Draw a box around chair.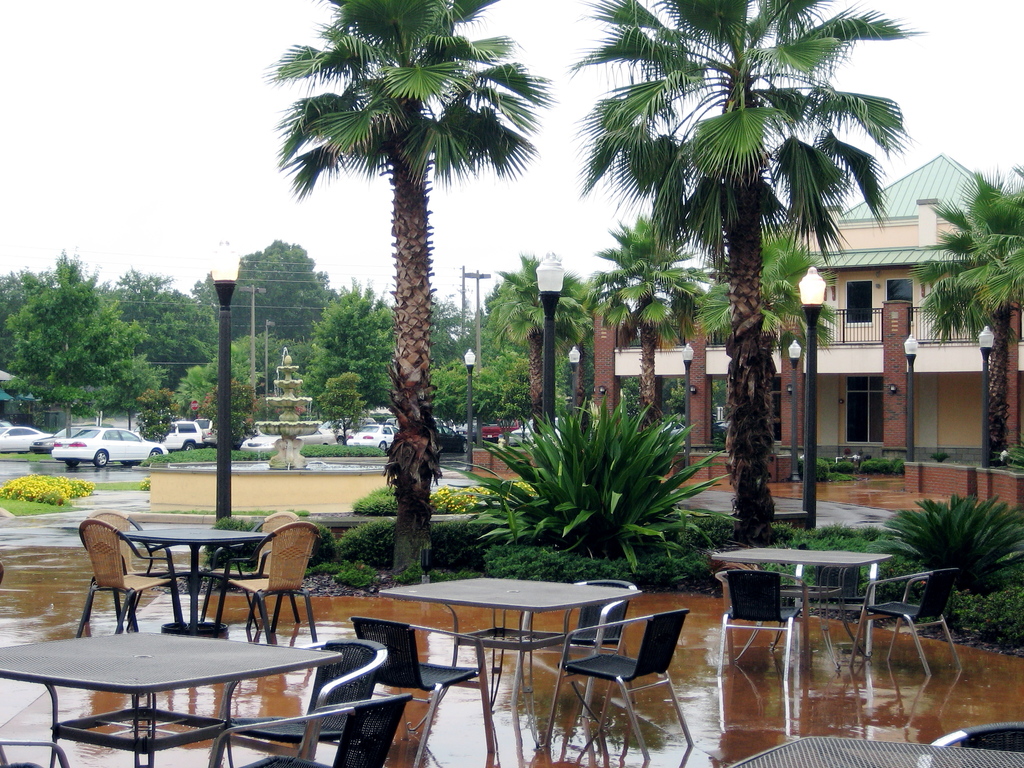
[left=915, top=725, right=1023, bottom=767].
